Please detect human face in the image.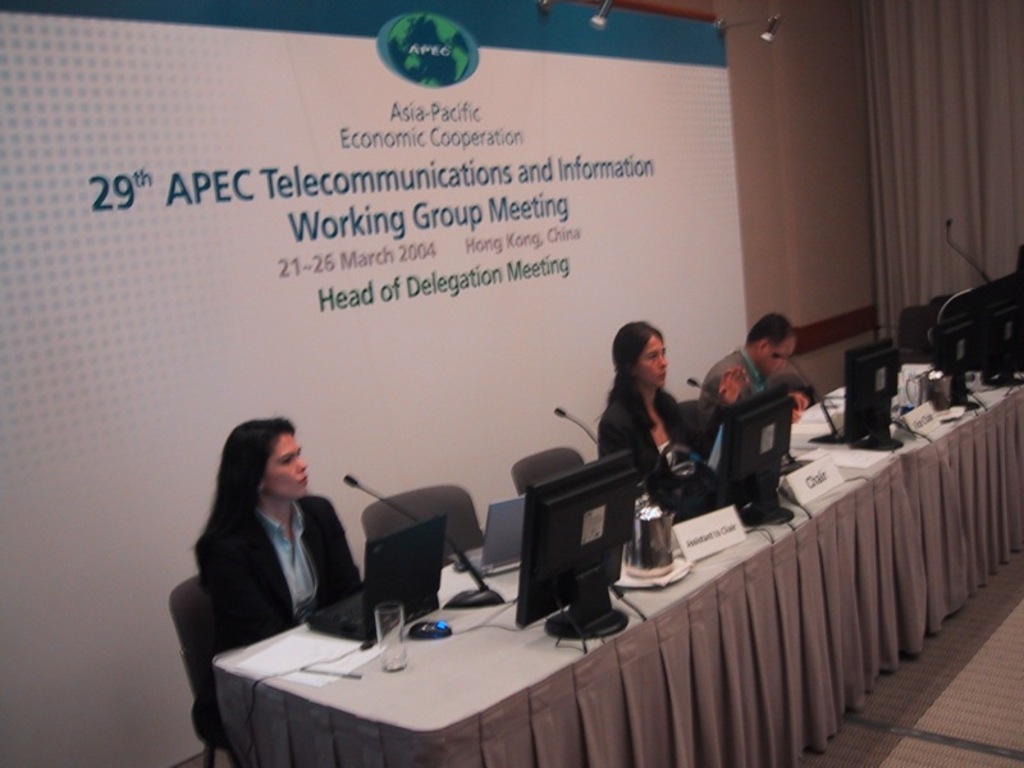
[765,335,794,380].
